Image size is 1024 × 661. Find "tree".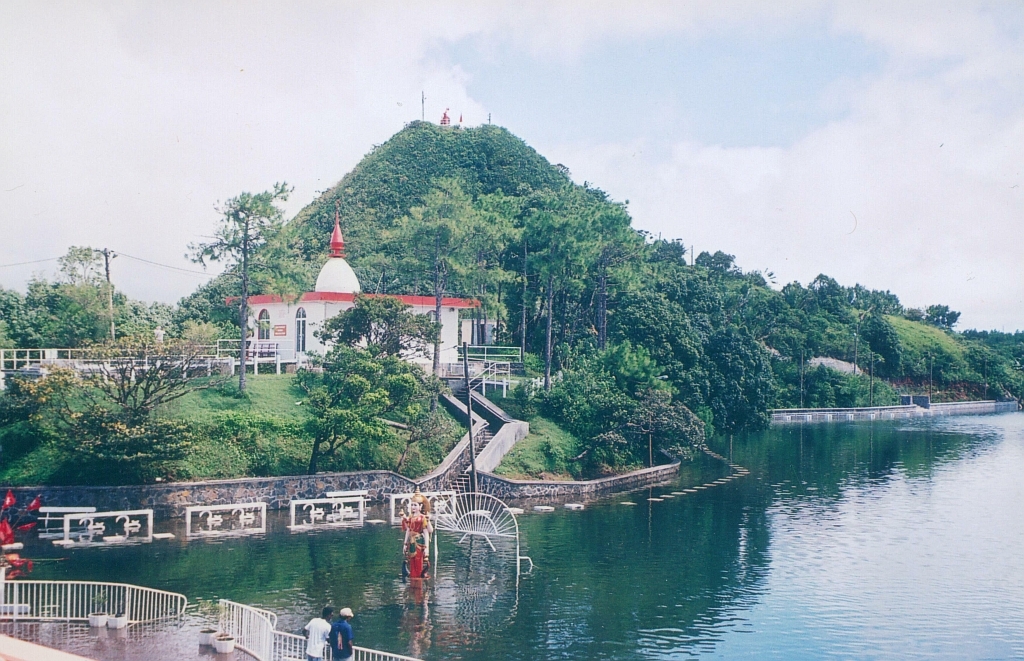
locate(301, 288, 444, 357).
